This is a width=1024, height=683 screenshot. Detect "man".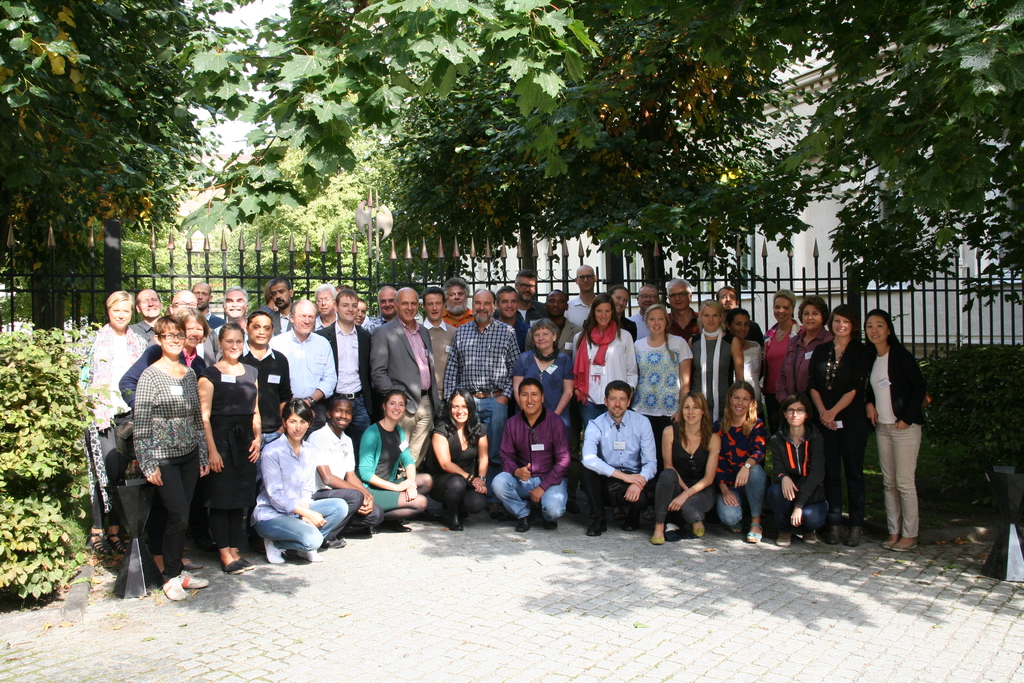
x1=215 y1=309 x2=294 y2=555.
